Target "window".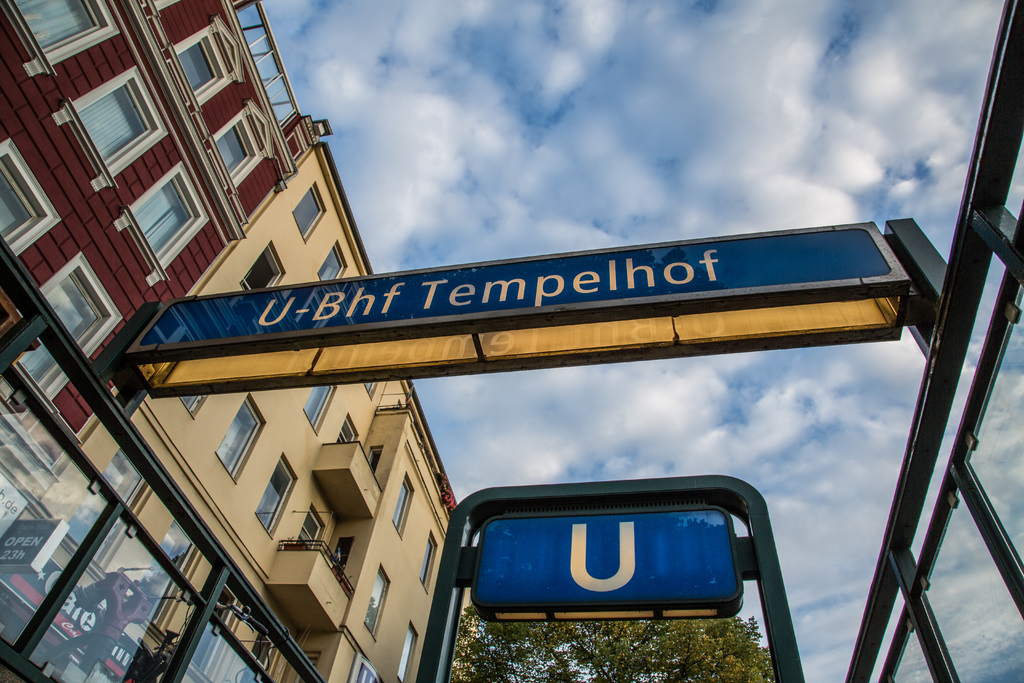
Target region: select_region(214, 391, 268, 482).
